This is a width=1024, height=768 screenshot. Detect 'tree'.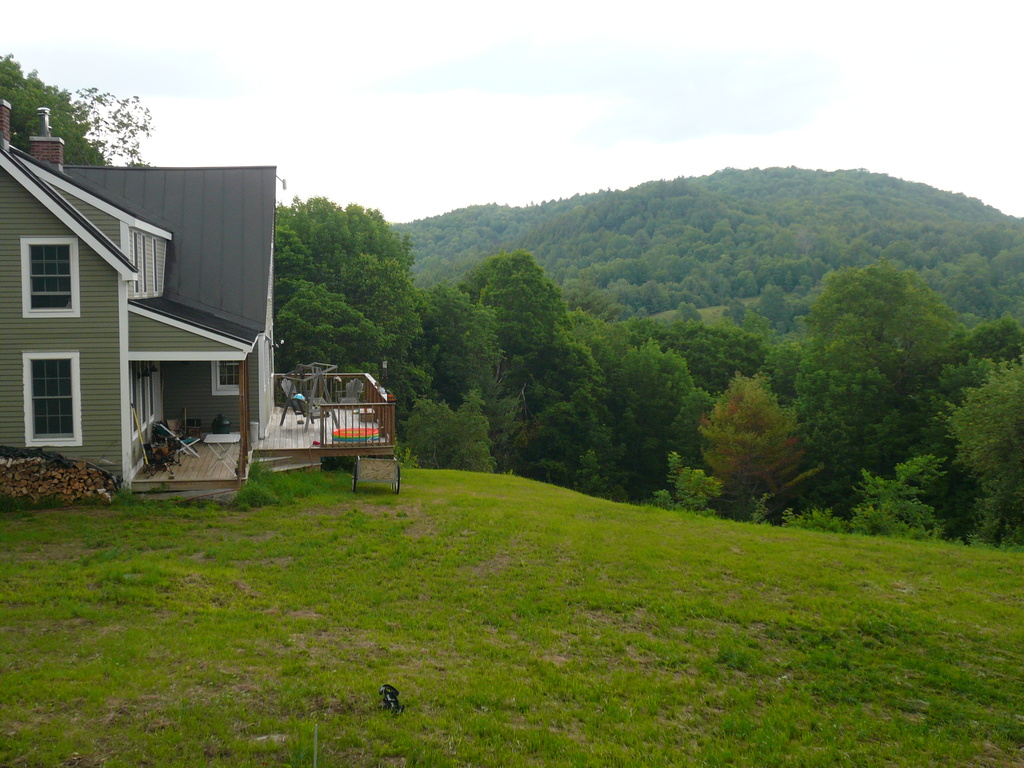
<region>671, 319, 772, 388</region>.
